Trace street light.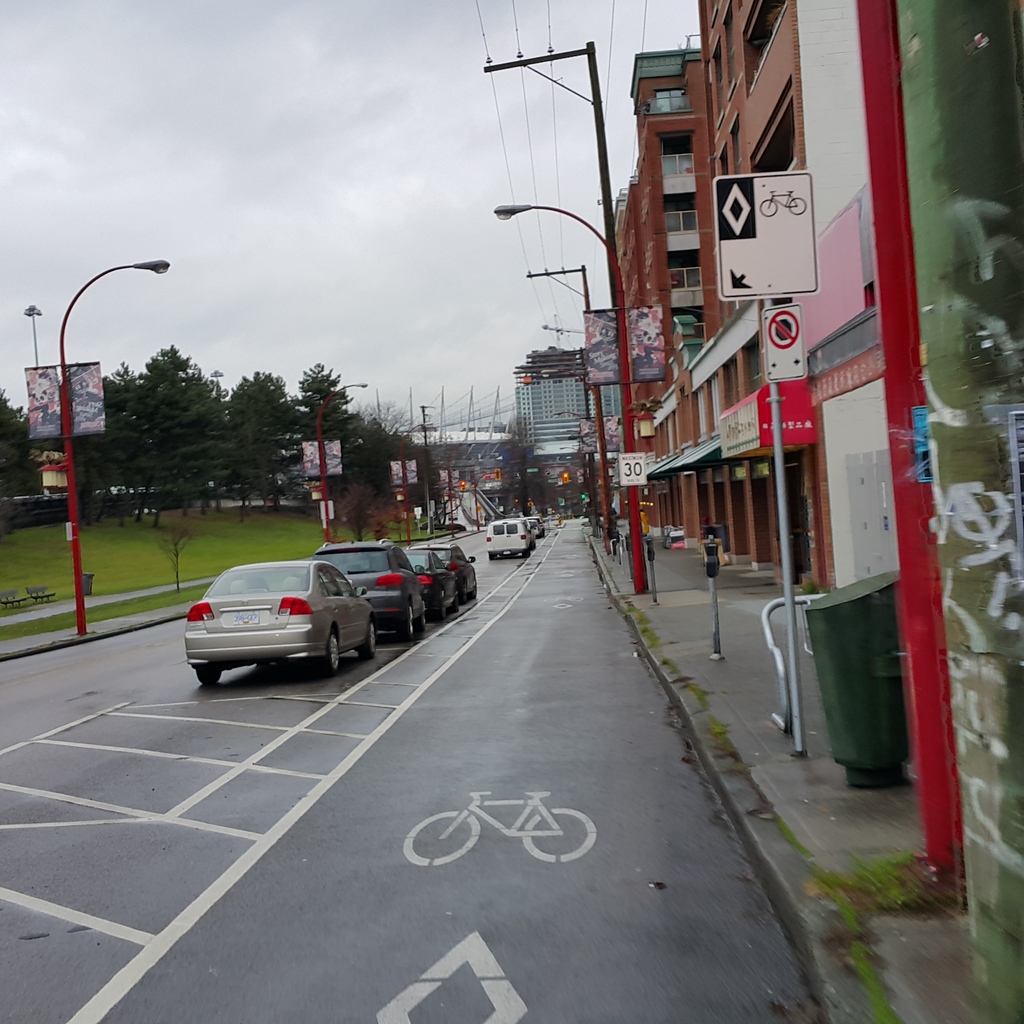
Traced to <bbox>211, 367, 225, 392</bbox>.
